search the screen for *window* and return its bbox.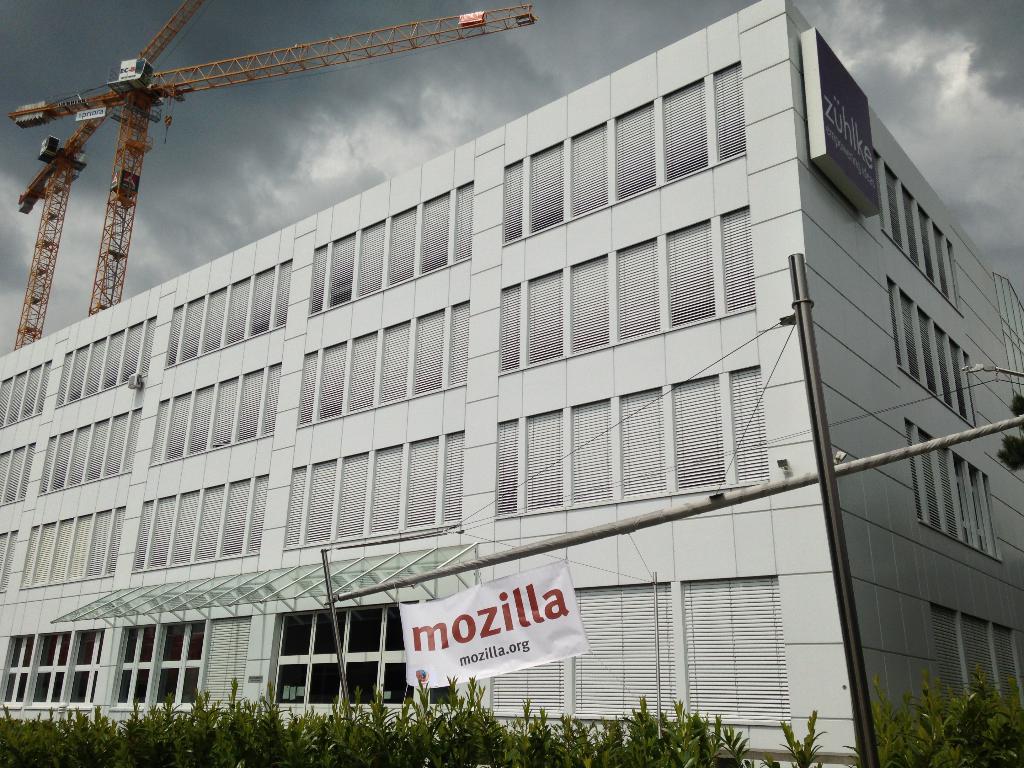
Found: region(493, 416, 520, 516).
